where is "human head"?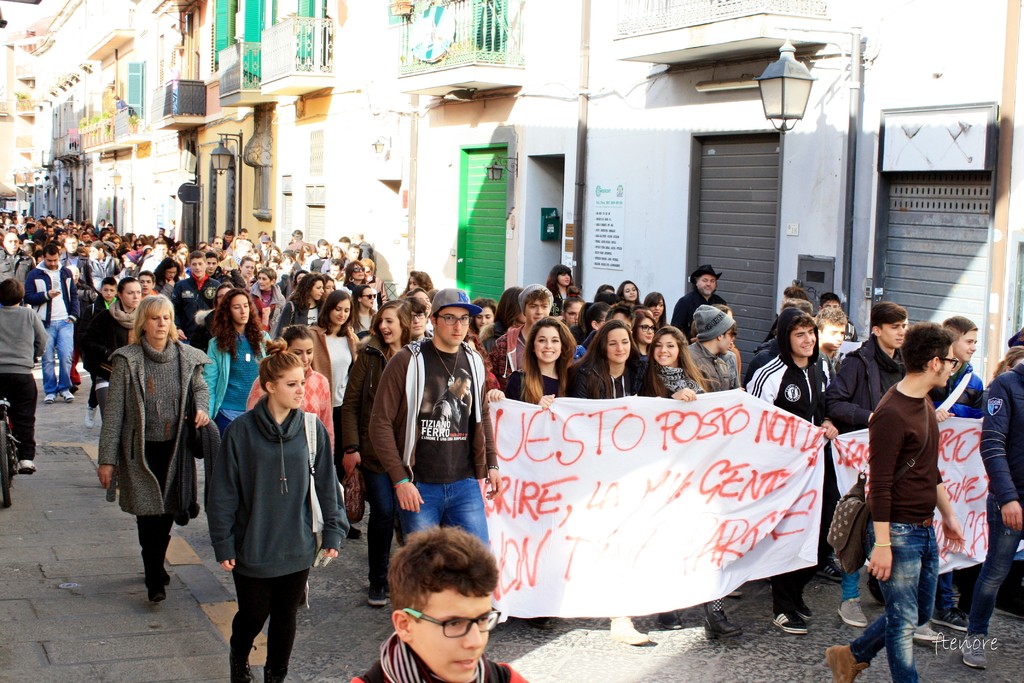
pyautogui.locateOnScreen(778, 311, 815, 357).
